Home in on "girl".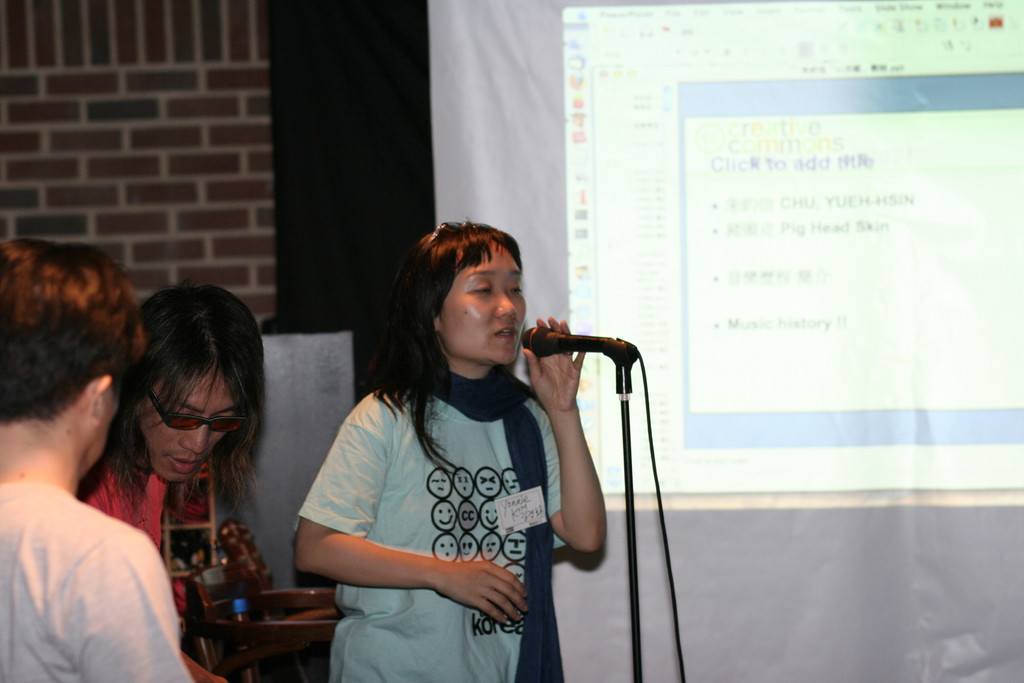
Homed in at x1=296 y1=224 x2=610 y2=682.
